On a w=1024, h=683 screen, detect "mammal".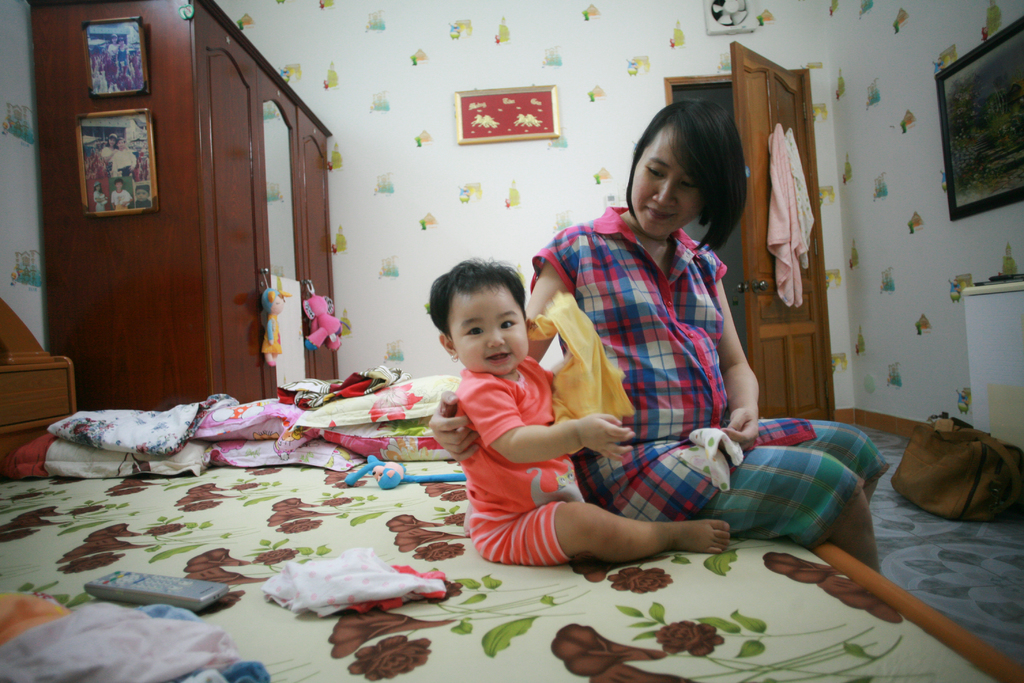
425:101:885:571.
